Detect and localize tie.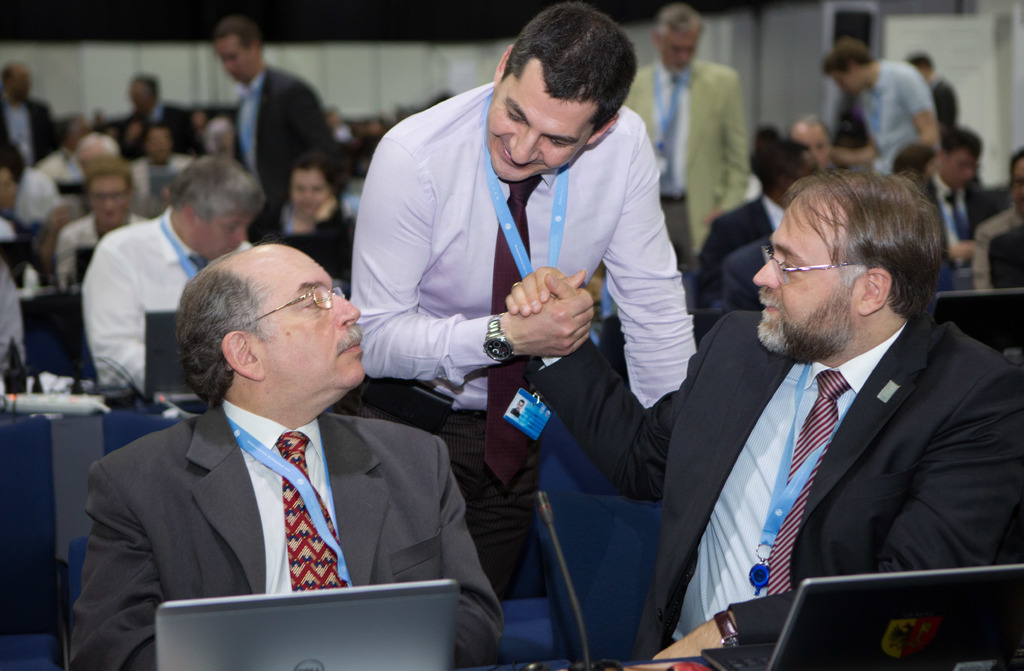
Localized at 767, 372, 848, 593.
